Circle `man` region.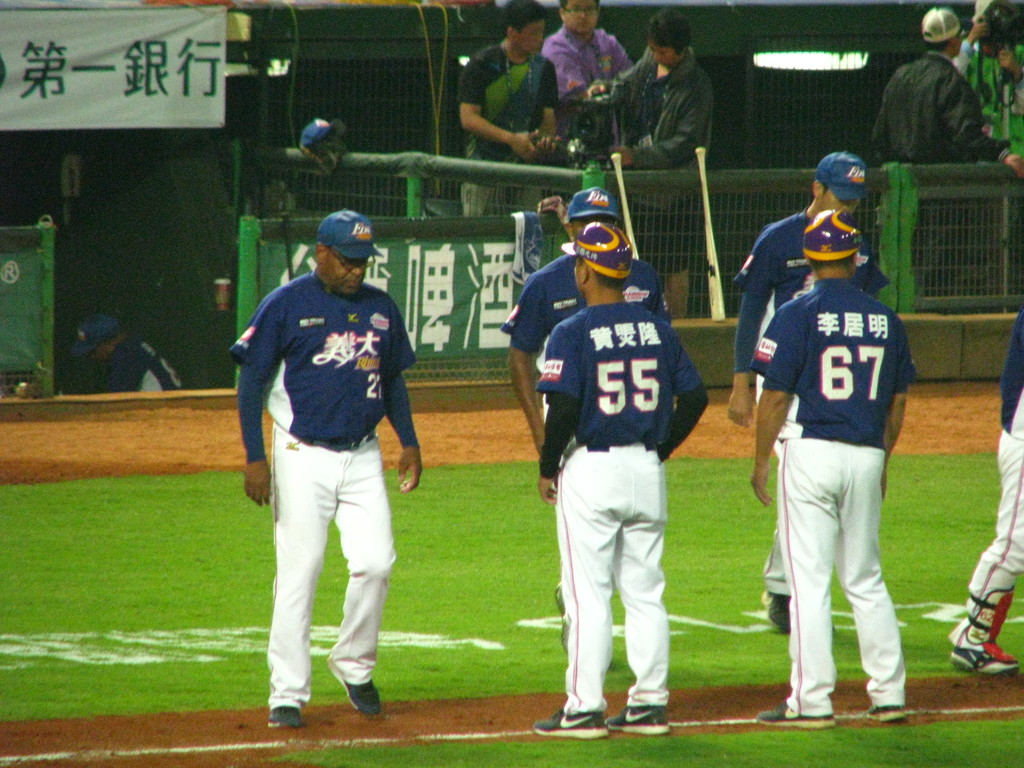
Region: [955, 6, 1023, 155].
